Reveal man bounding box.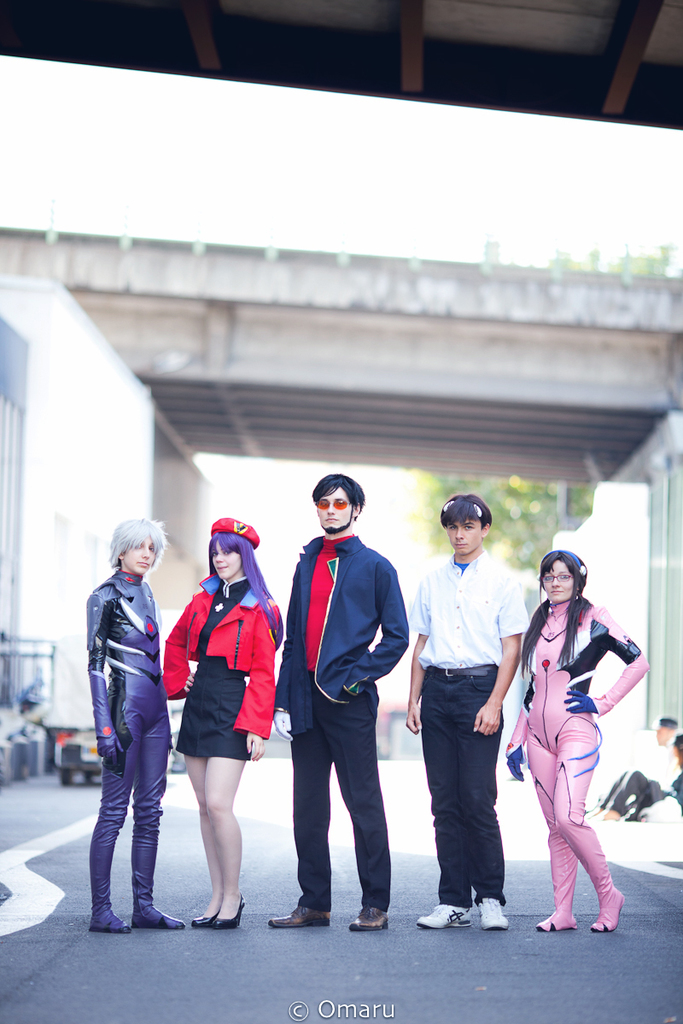
Revealed: rect(399, 497, 528, 931).
